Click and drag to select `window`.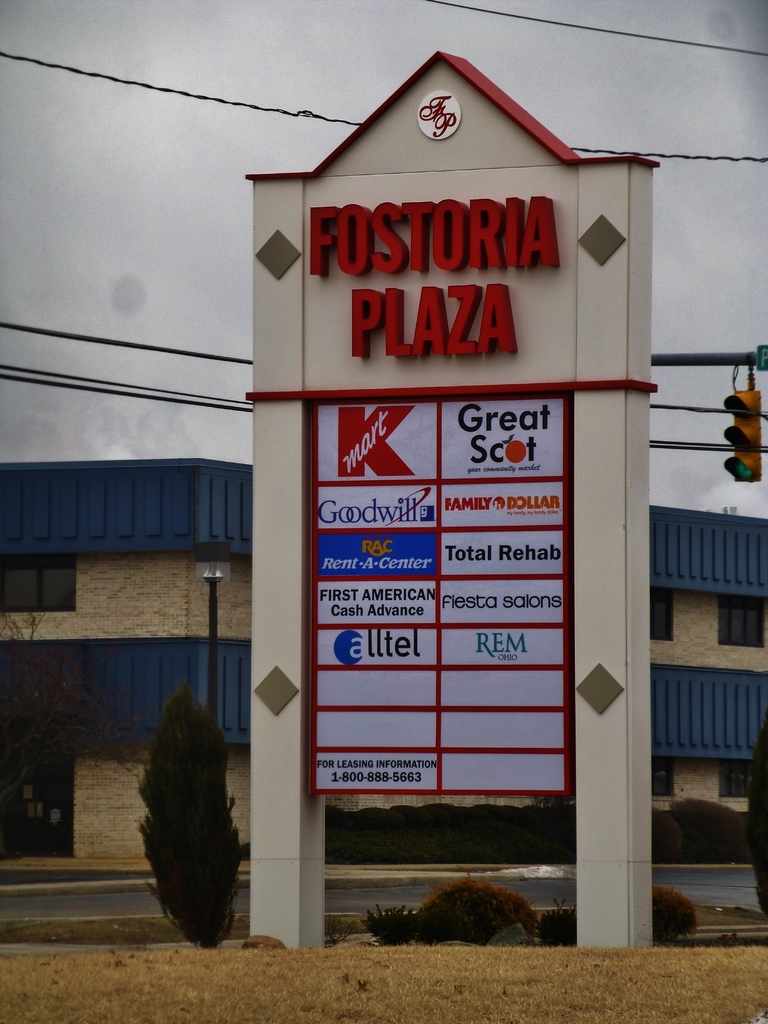
Selection: bbox(651, 588, 673, 640).
